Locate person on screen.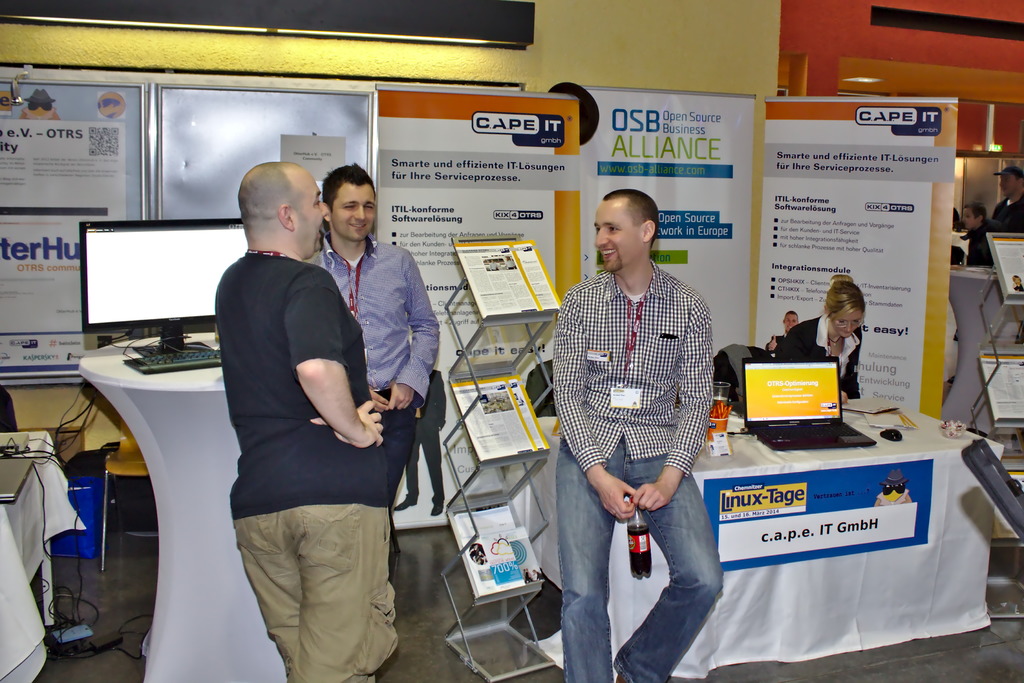
On screen at [230,161,390,682].
